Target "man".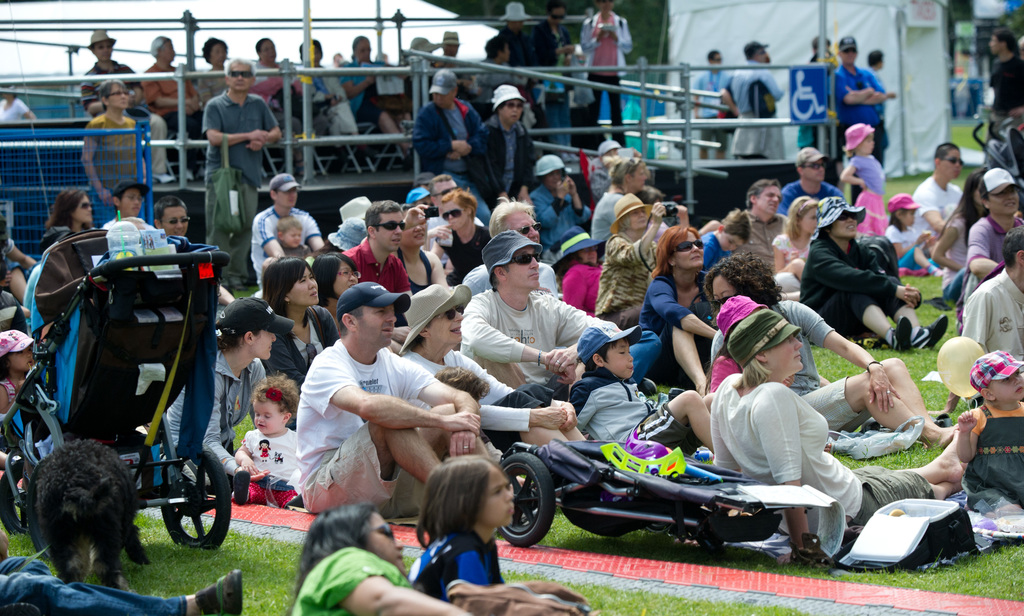
Target region: rect(143, 34, 201, 166).
